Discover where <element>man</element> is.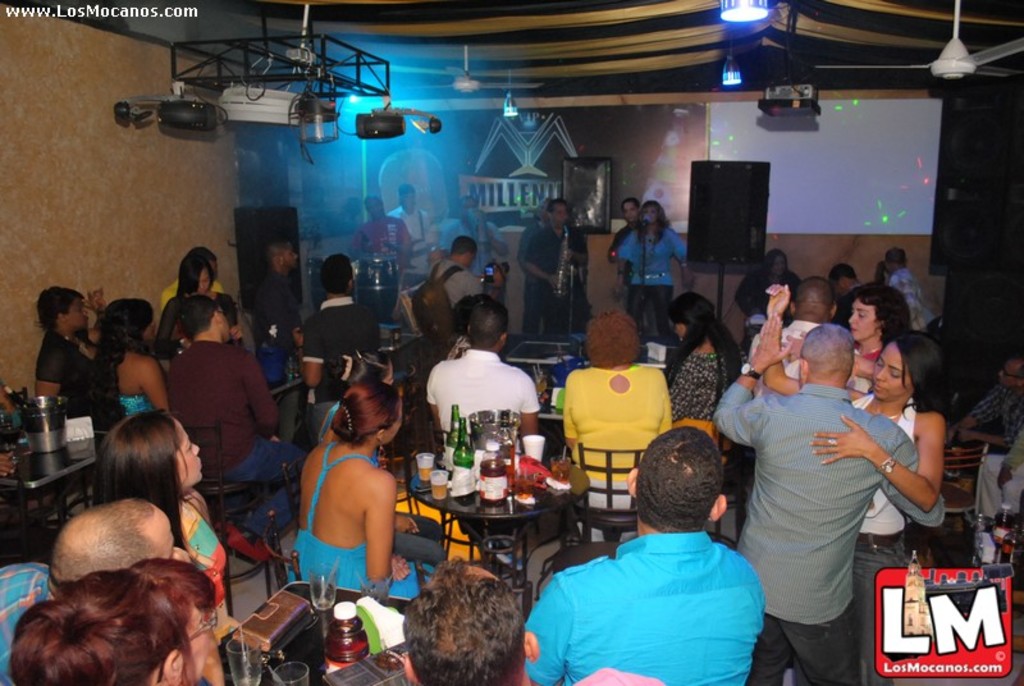
Discovered at <bbox>292, 252, 383, 435</bbox>.
